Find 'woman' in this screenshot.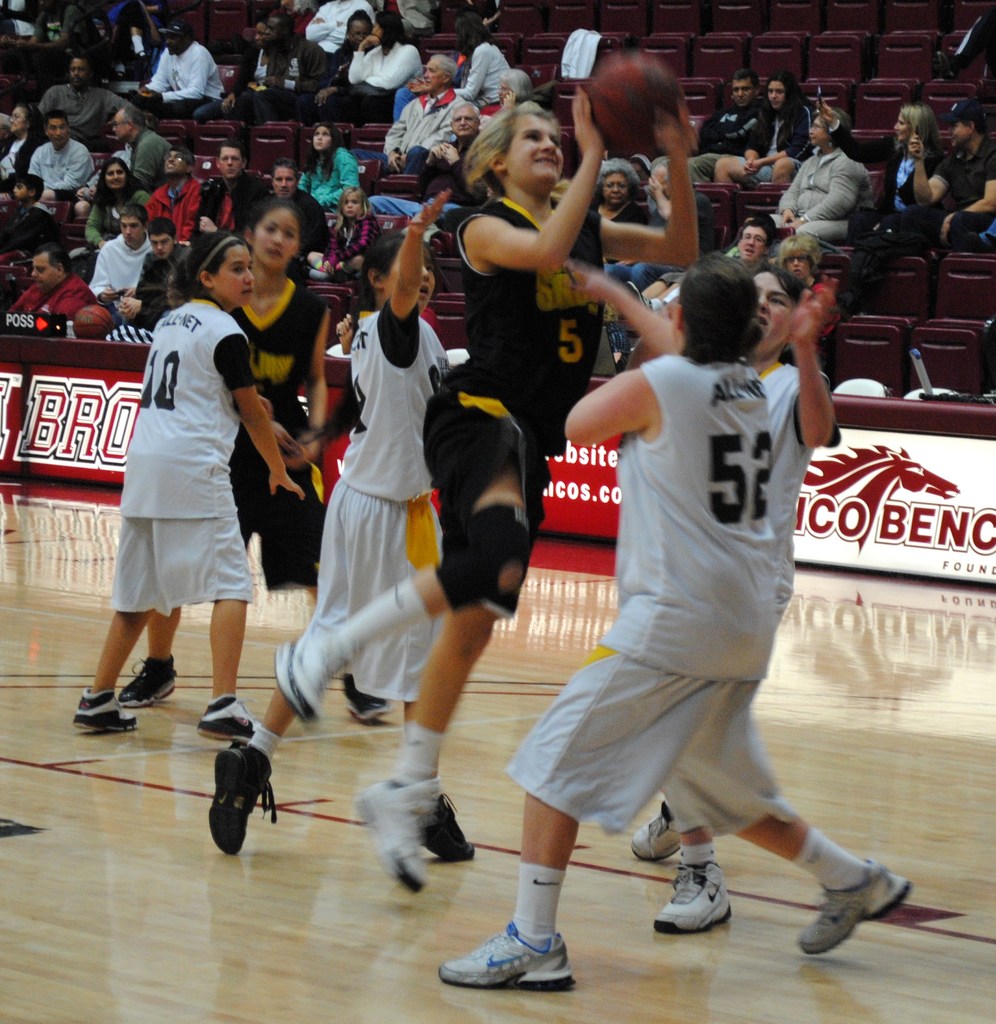
The bounding box for 'woman' is select_region(227, 22, 282, 125).
